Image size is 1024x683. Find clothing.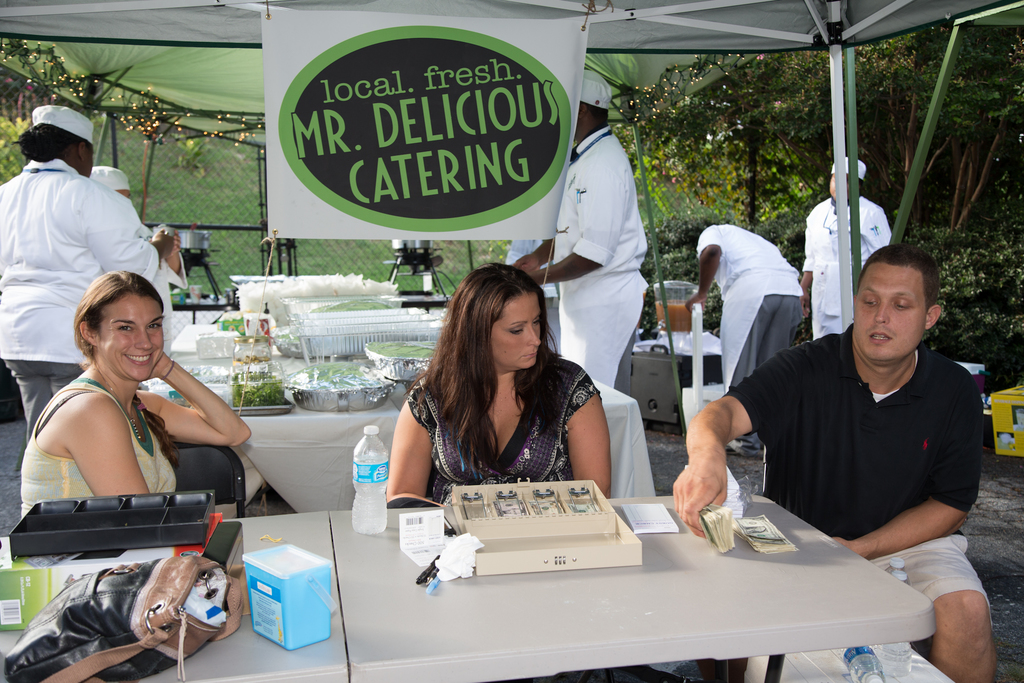
Rect(692, 219, 799, 443).
